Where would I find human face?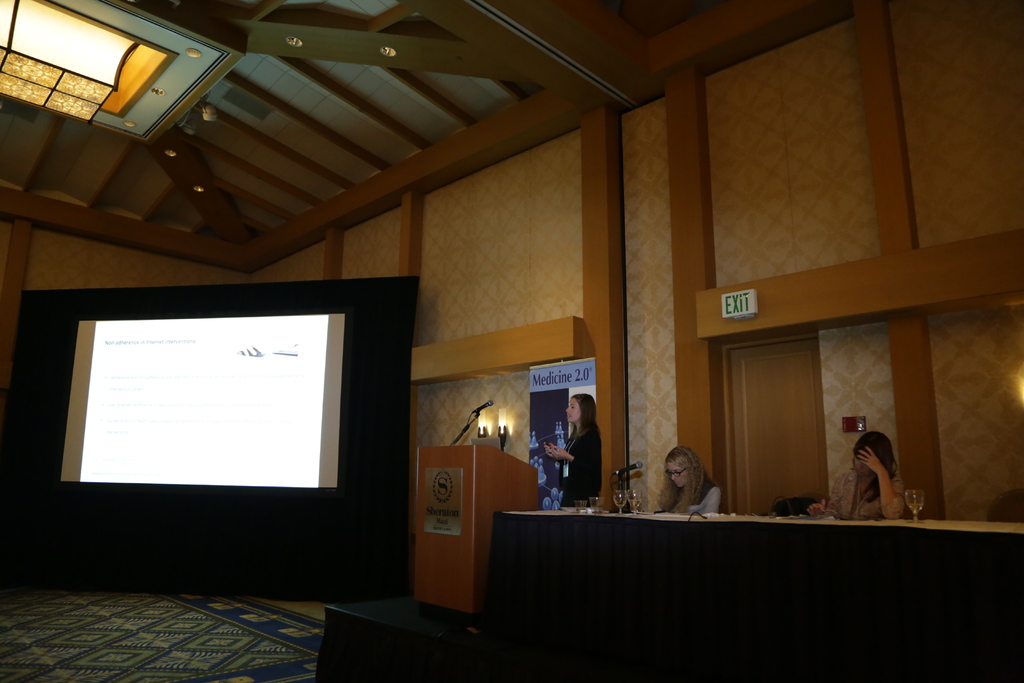
At region(669, 464, 687, 490).
